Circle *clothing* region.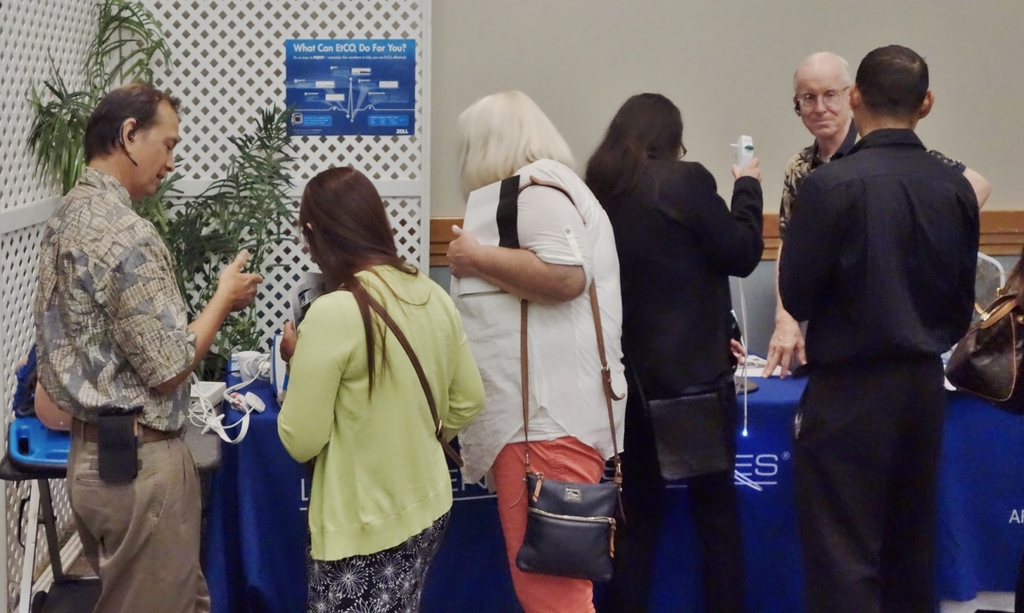
Region: pyautogui.locateOnScreen(33, 174, 218, 612).
